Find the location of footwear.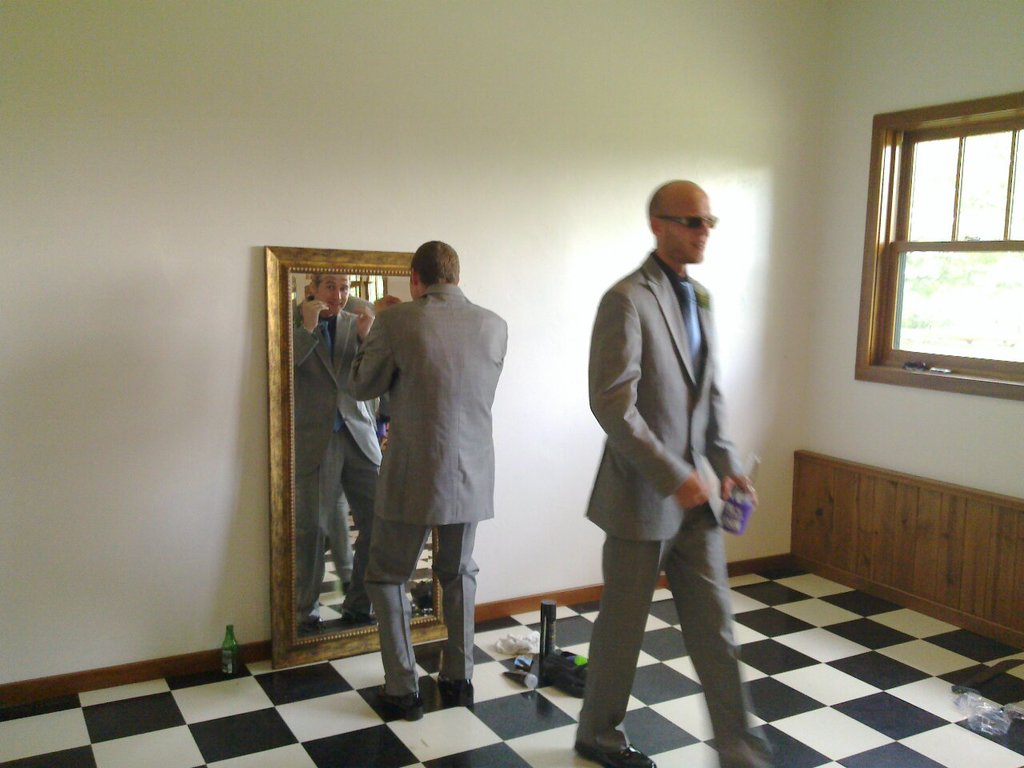
Location: [left=437, top=670, right=477, bottom=710].
